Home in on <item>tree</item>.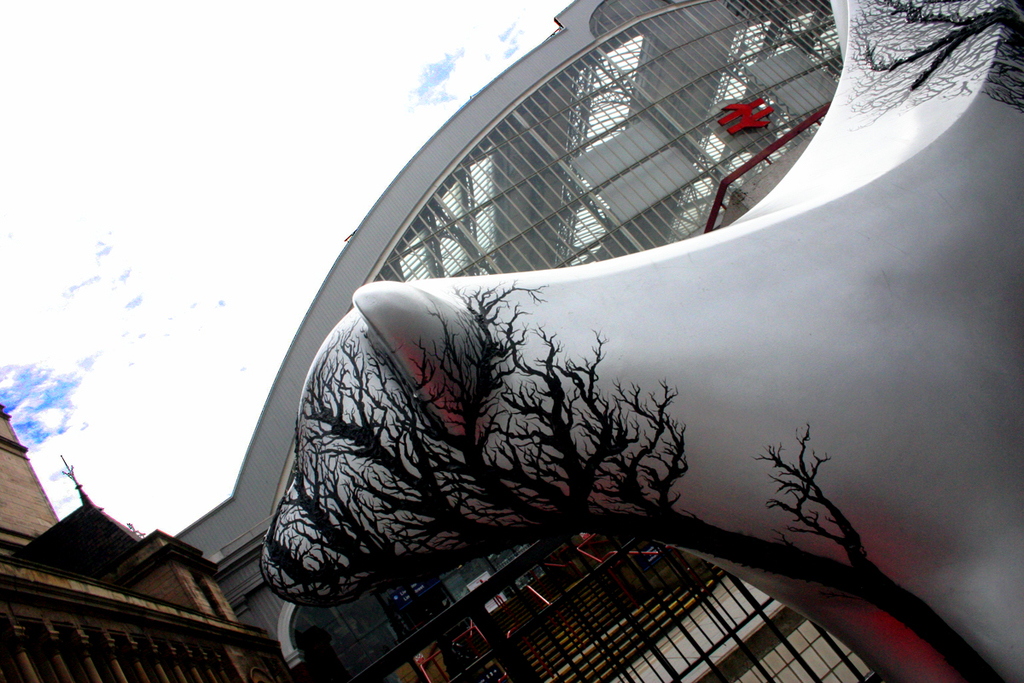
Homed in at box=[842, 0, 1023, 135].
